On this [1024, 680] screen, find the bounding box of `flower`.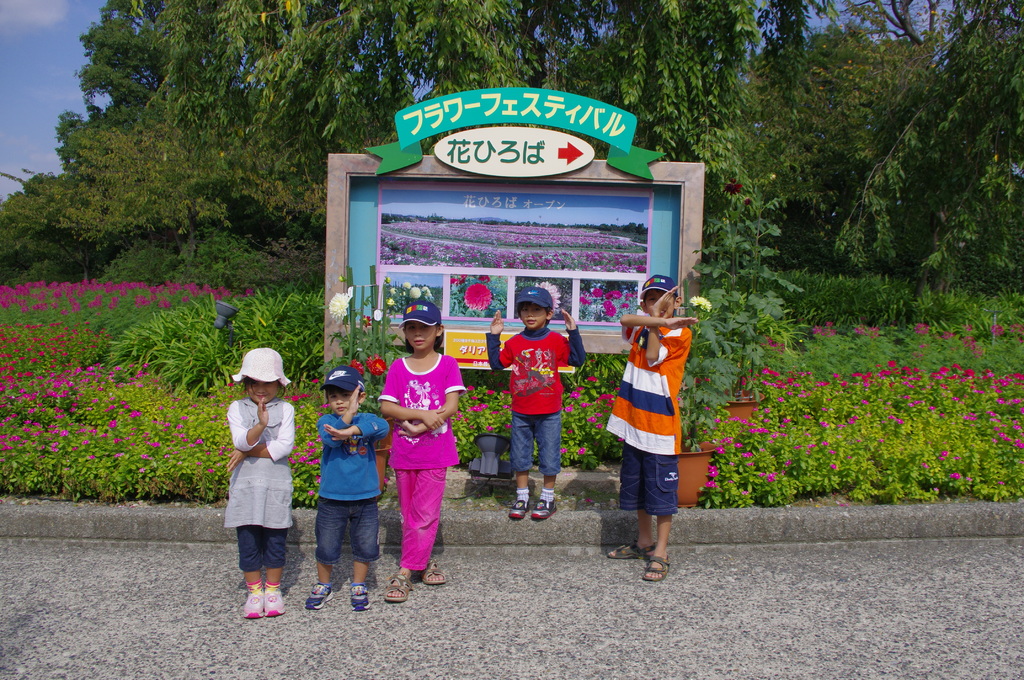
Bounding box: [151,414,161,421].
